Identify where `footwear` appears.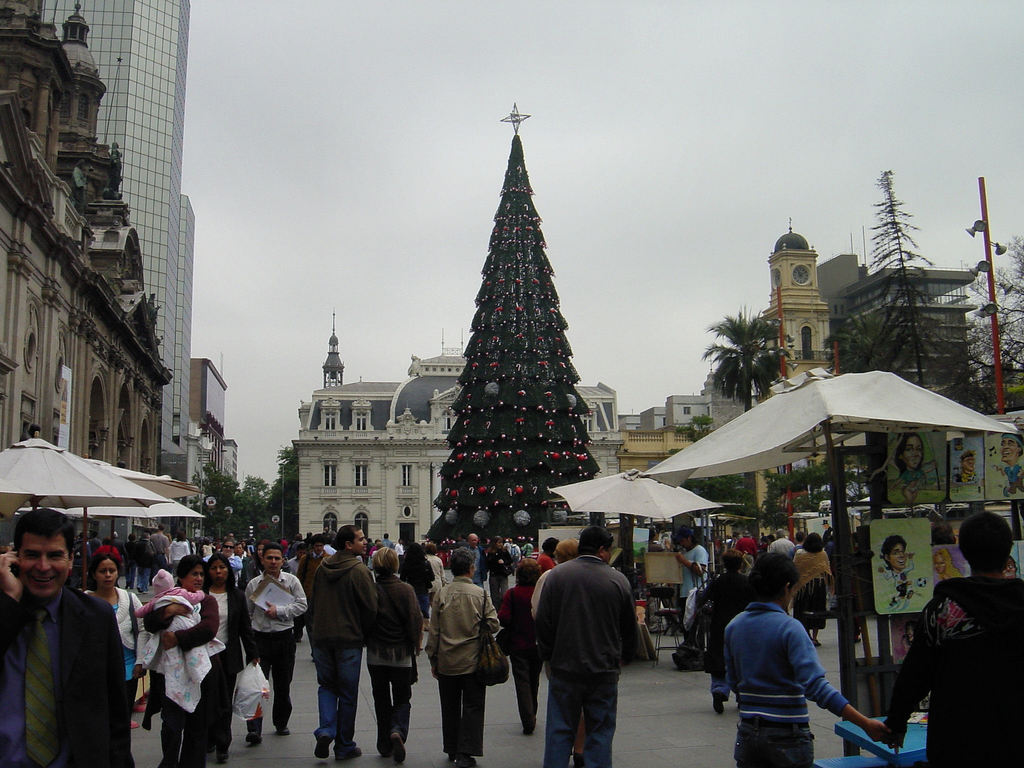
Appears at box=[713, 694, 729, 715].
